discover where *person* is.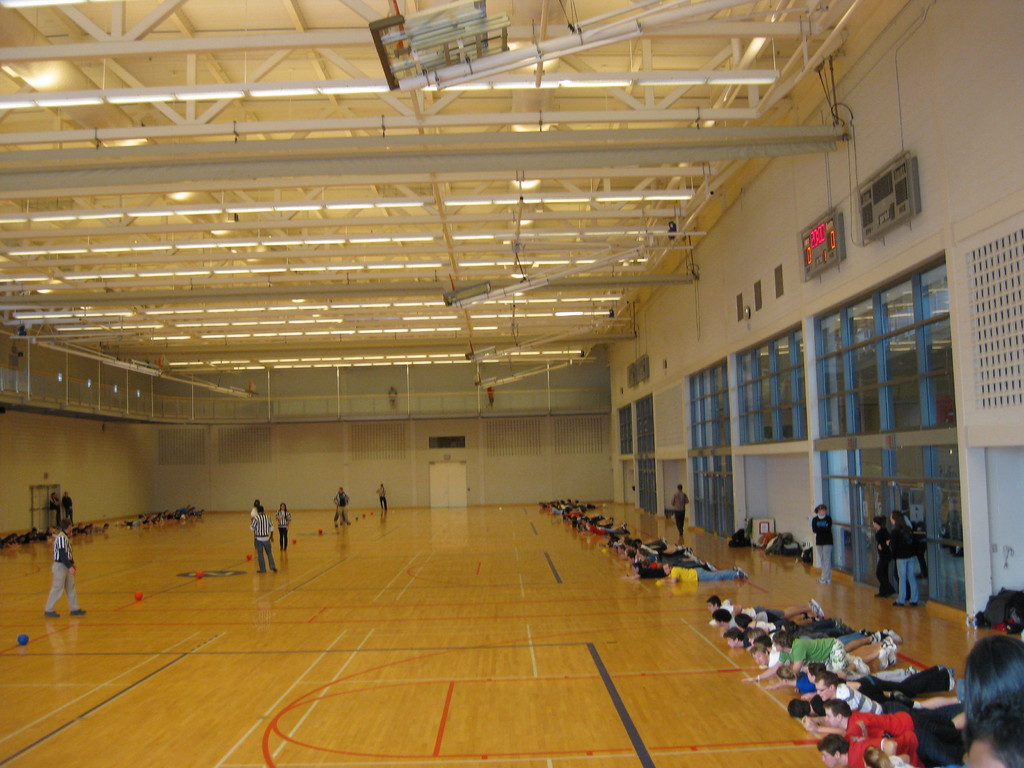
Discovered at {"left": 272, "top": 501, "right": 293, "bottom": 553}.
